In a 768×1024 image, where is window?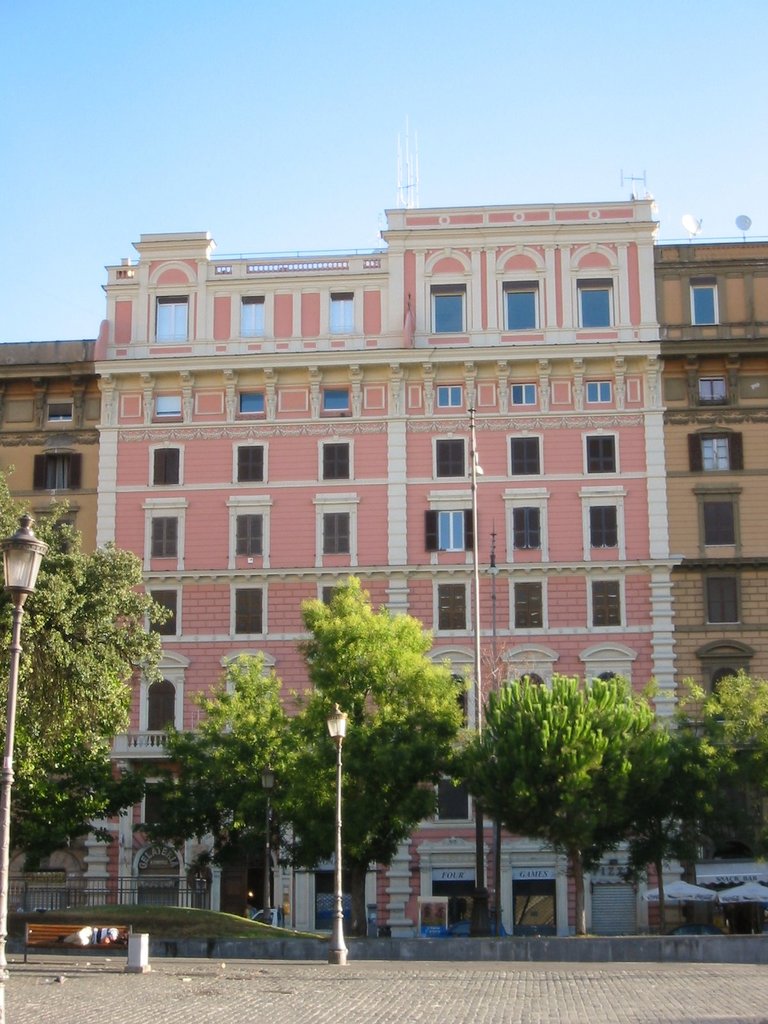
<box>312,491,359,557</box>.
